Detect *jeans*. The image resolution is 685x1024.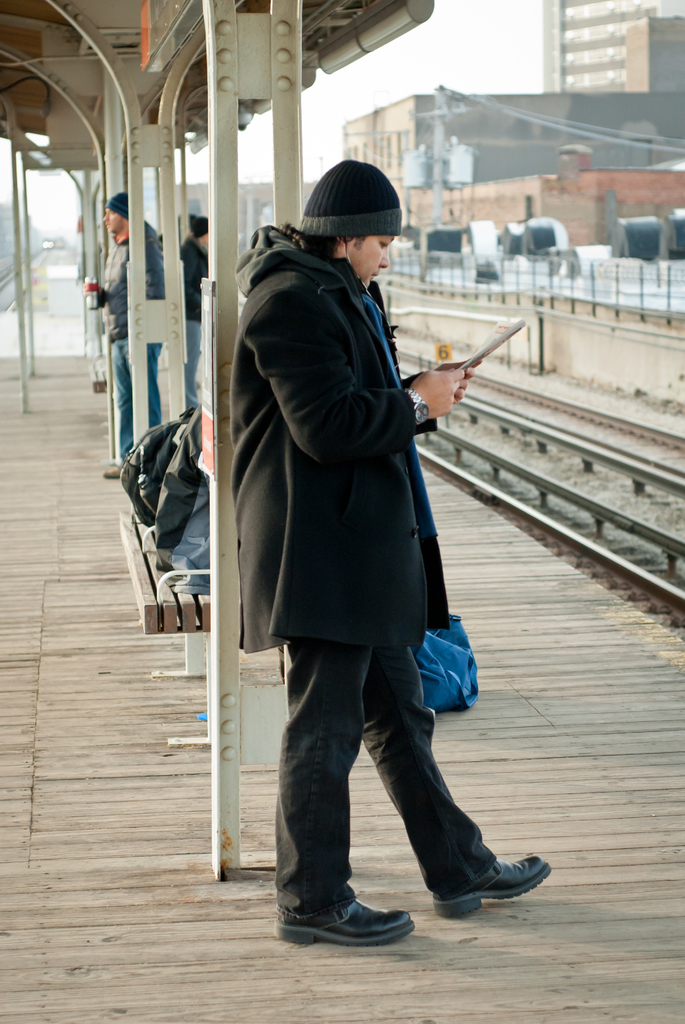
276, 638, 502, 930.
